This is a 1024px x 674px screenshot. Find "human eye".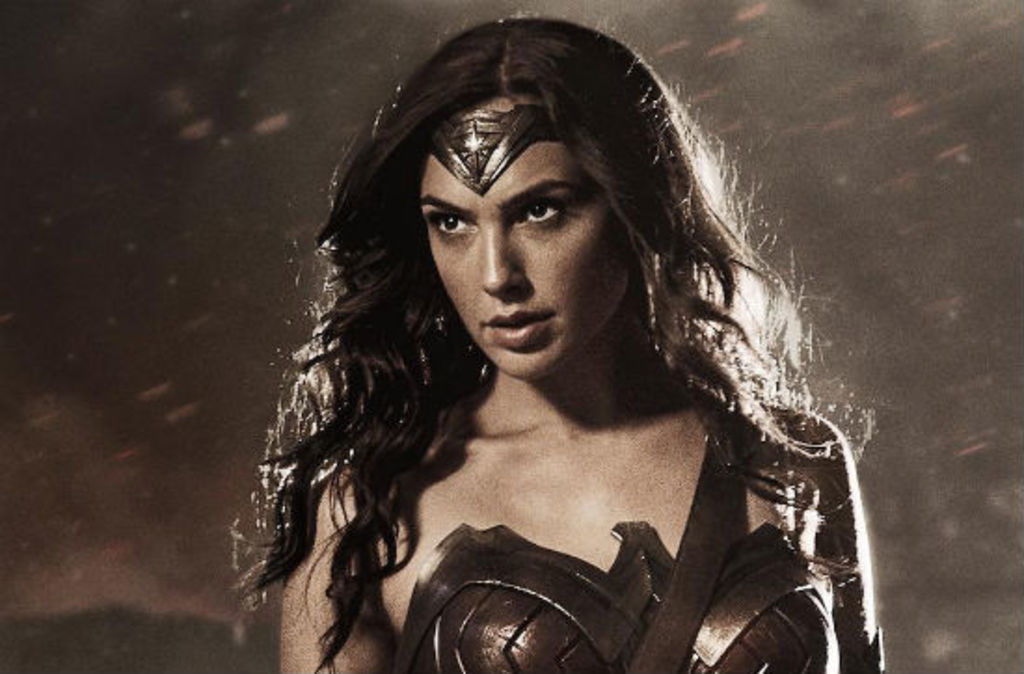
Bounding box: [left=512, top=194, right=575, bottom=227].
